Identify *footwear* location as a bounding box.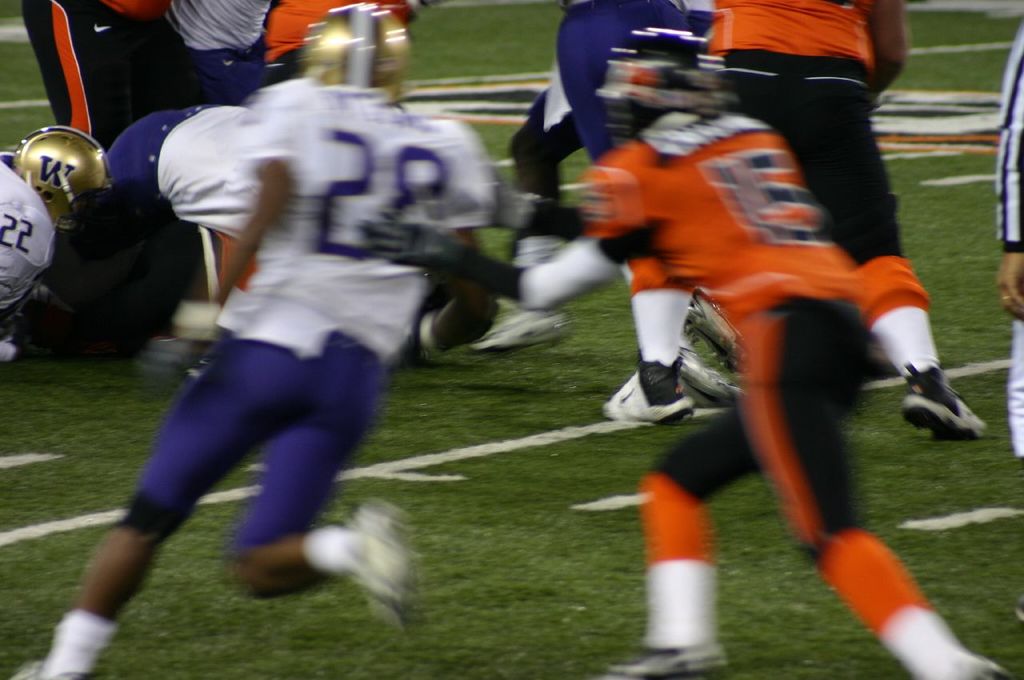
box(12, 658, 84, 678).
